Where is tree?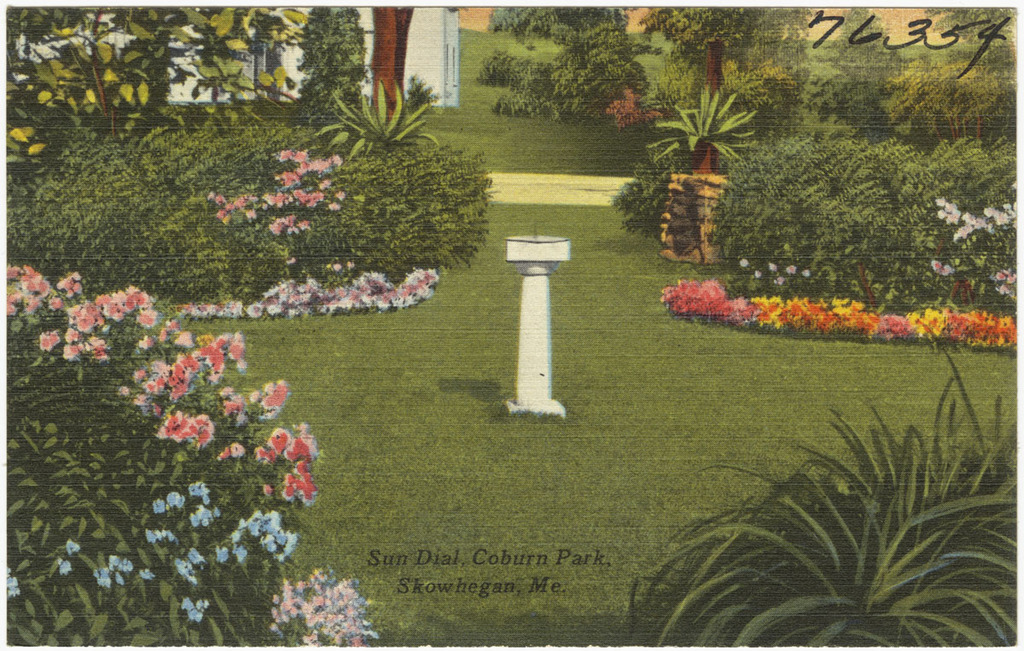
[646, 6, 764, 84].
